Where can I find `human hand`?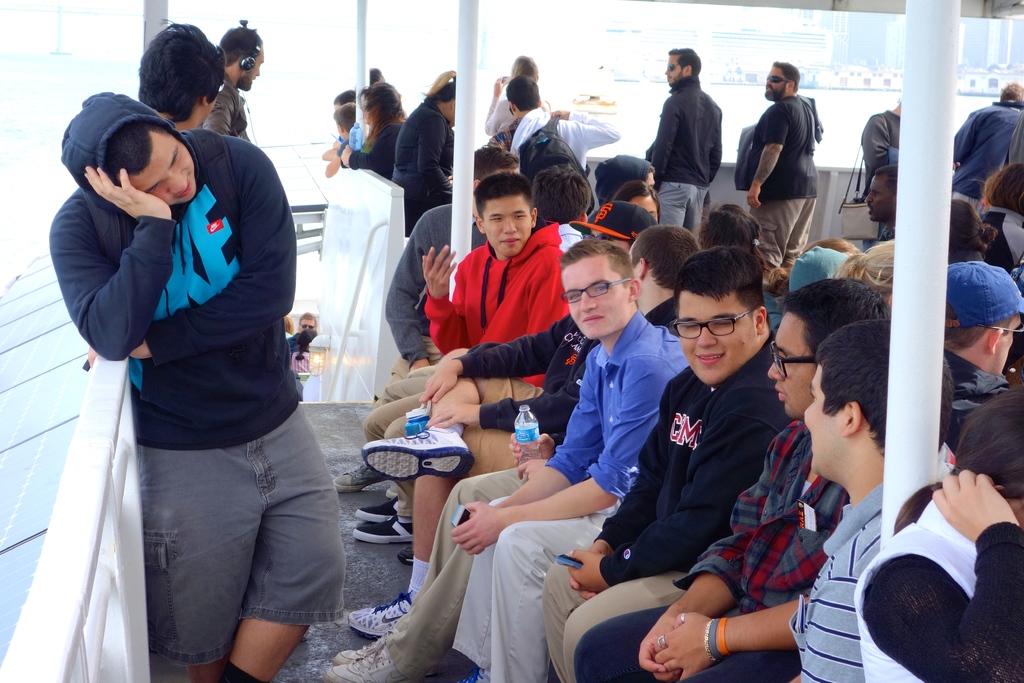
You can find it at select_region(321, 140, 340, 161).
